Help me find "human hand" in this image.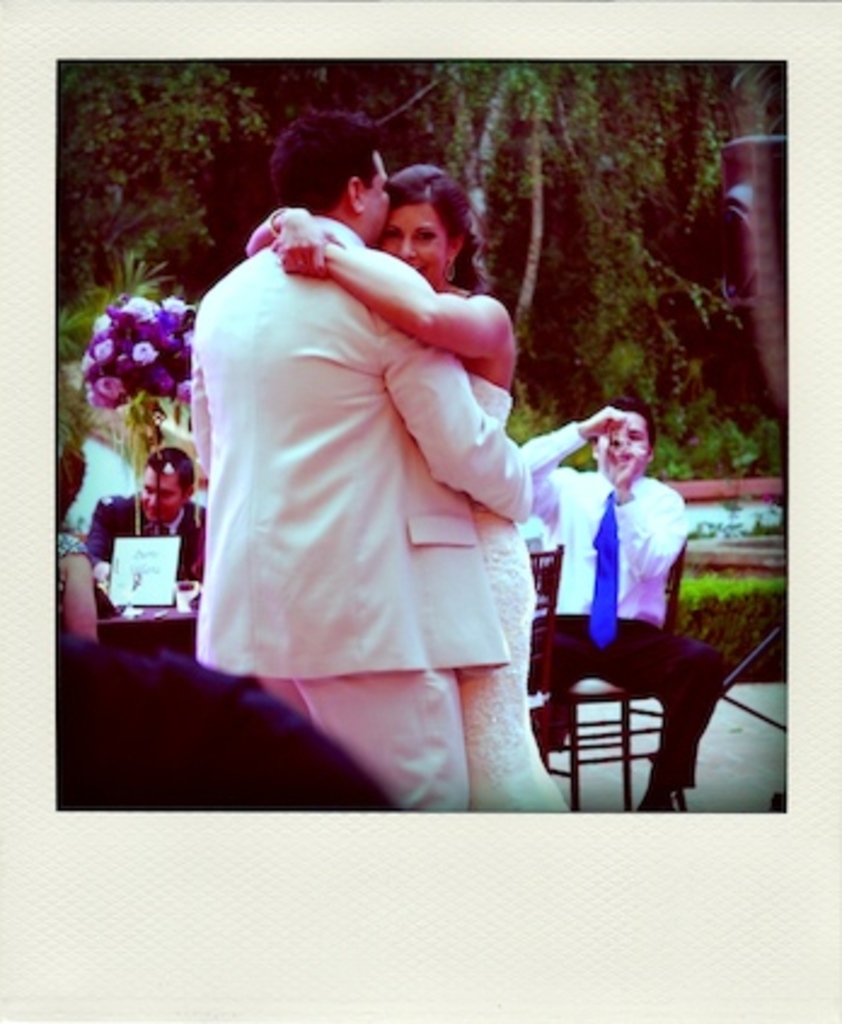
Found it: 607,441,648,494.
